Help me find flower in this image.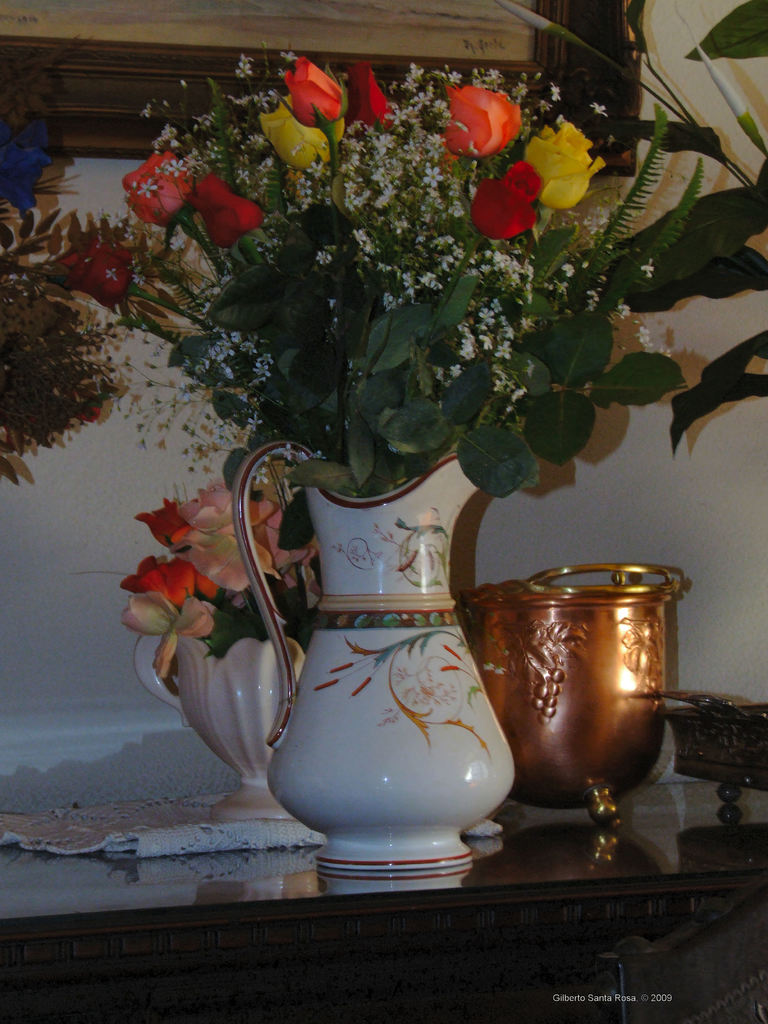
Found it: (x1=77, y1=230, x2=140, y2=300).
